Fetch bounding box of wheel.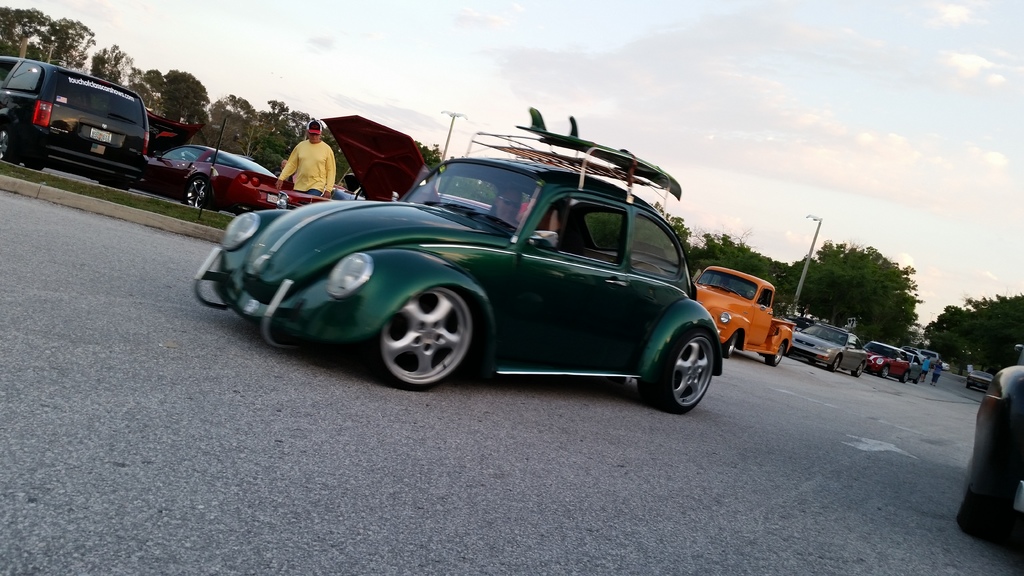
Bbox: bbox(852, 362, 863, 378).
